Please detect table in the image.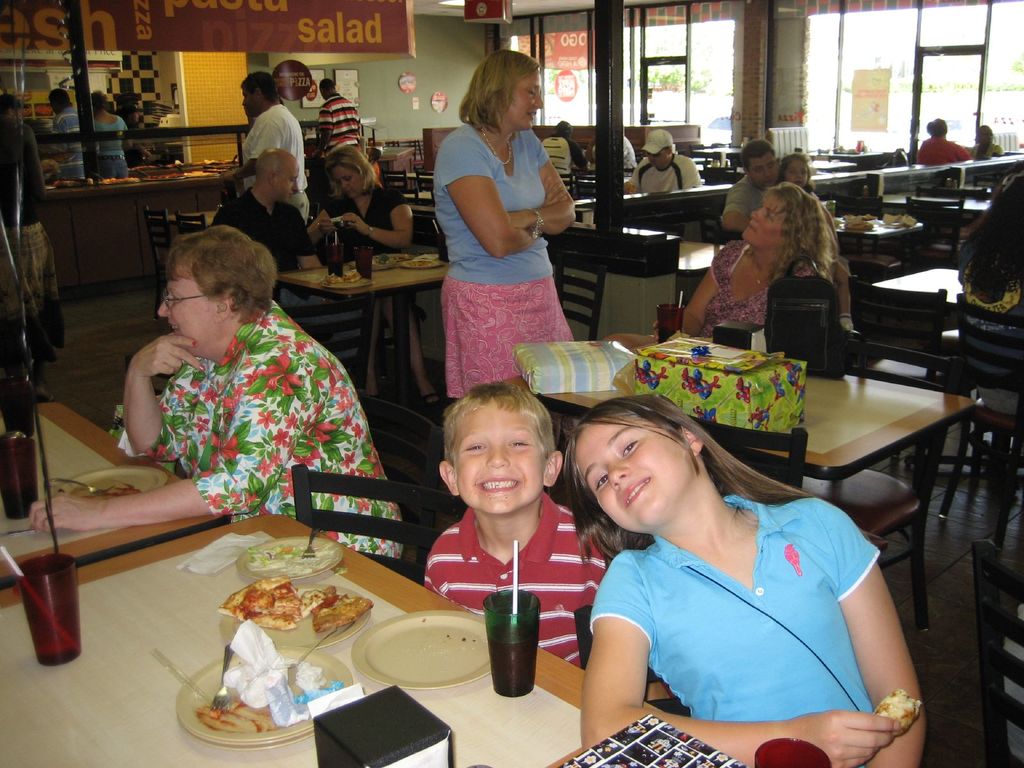
detection(0, 400, 236, 586).
